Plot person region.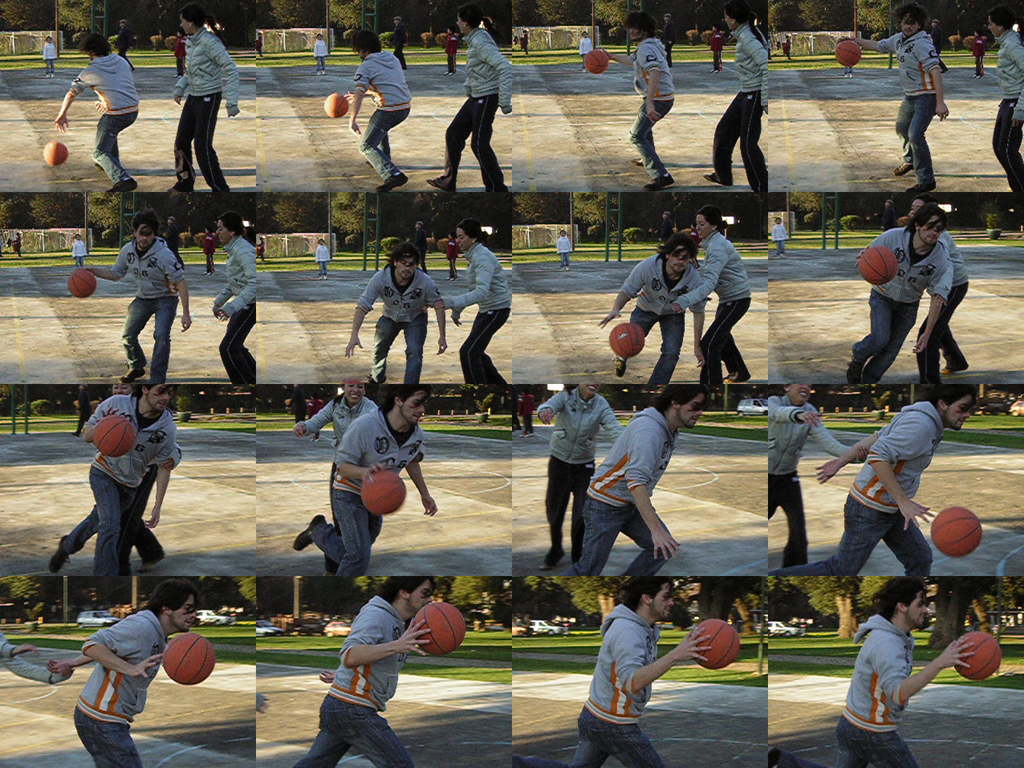
Plotted at (564,576,712,767).
